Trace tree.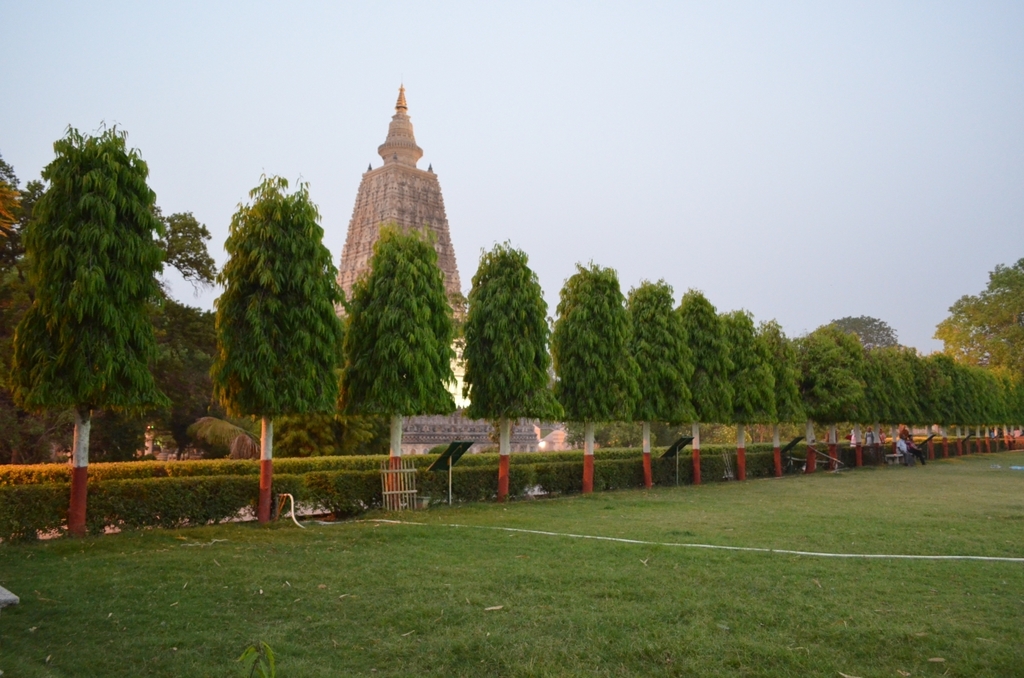
Traced to [465, 241, 561, 507].
